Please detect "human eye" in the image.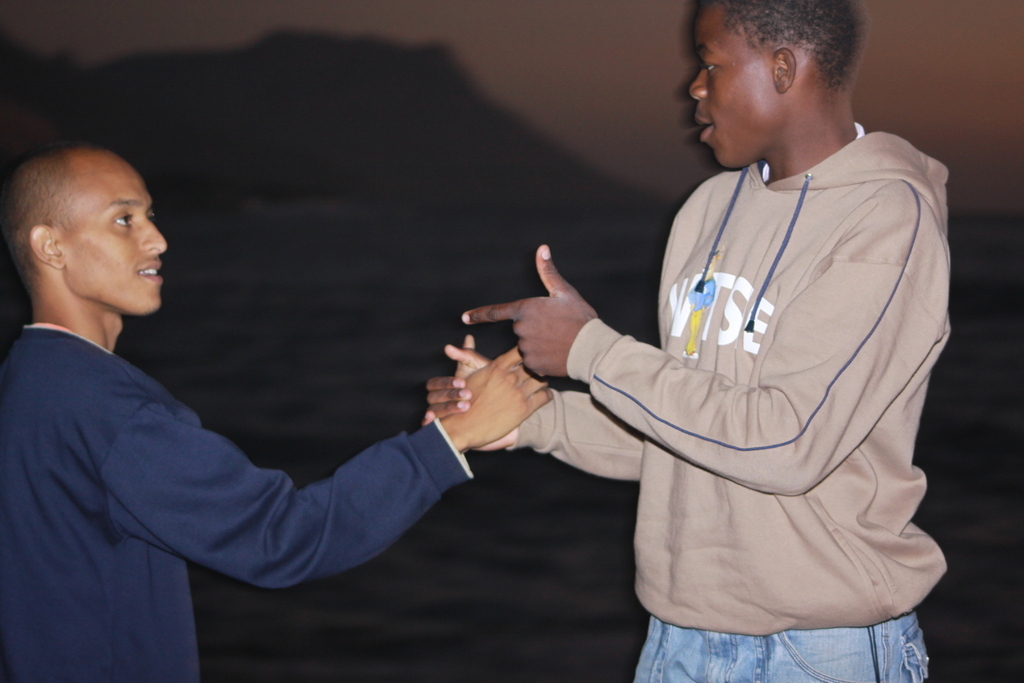
(left=112, top=214, right=133, bottom=229).
